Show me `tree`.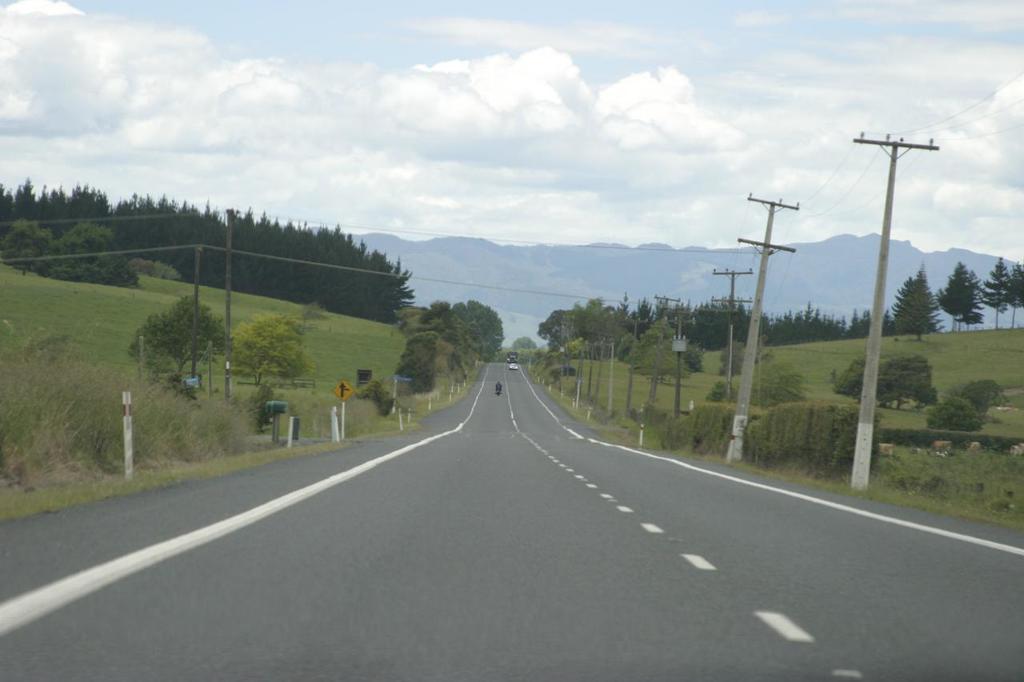
`tree` is here: 945 245 976 335.
